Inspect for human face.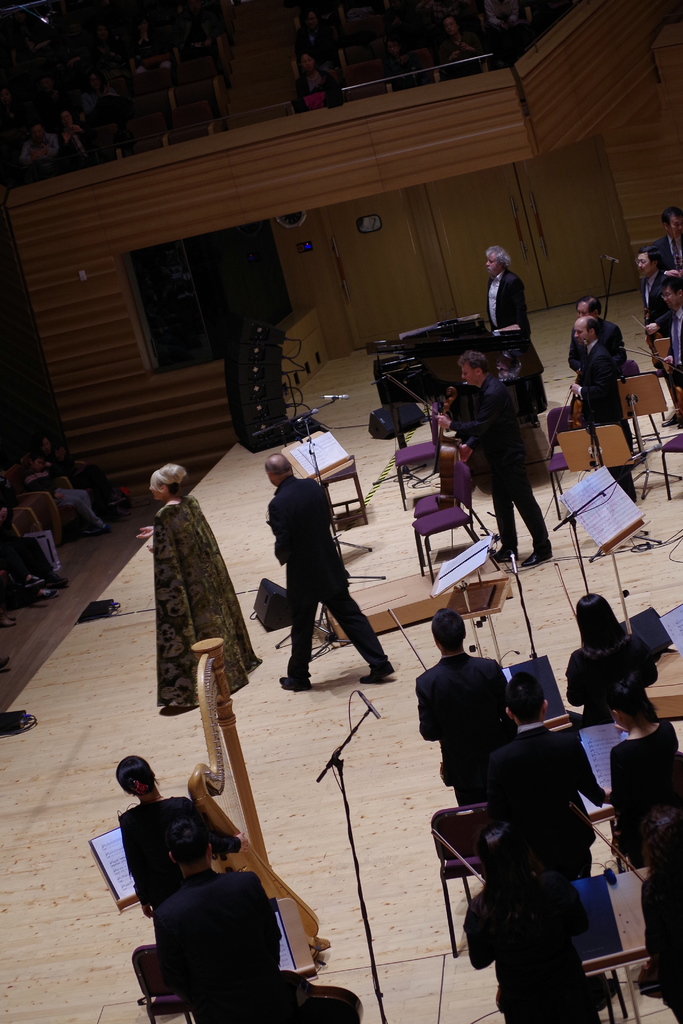
Inspection: Rect(145, 478, 163, 501).
